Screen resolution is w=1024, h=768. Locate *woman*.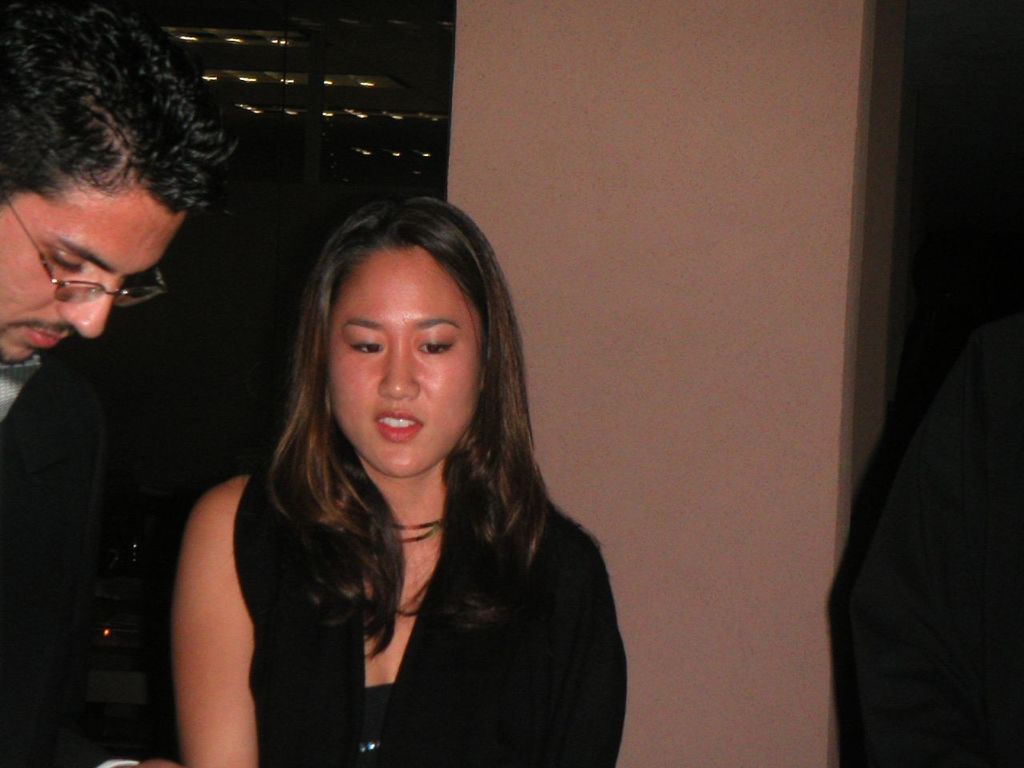
<bbox>114, 198, 628, 767</bbox>.
